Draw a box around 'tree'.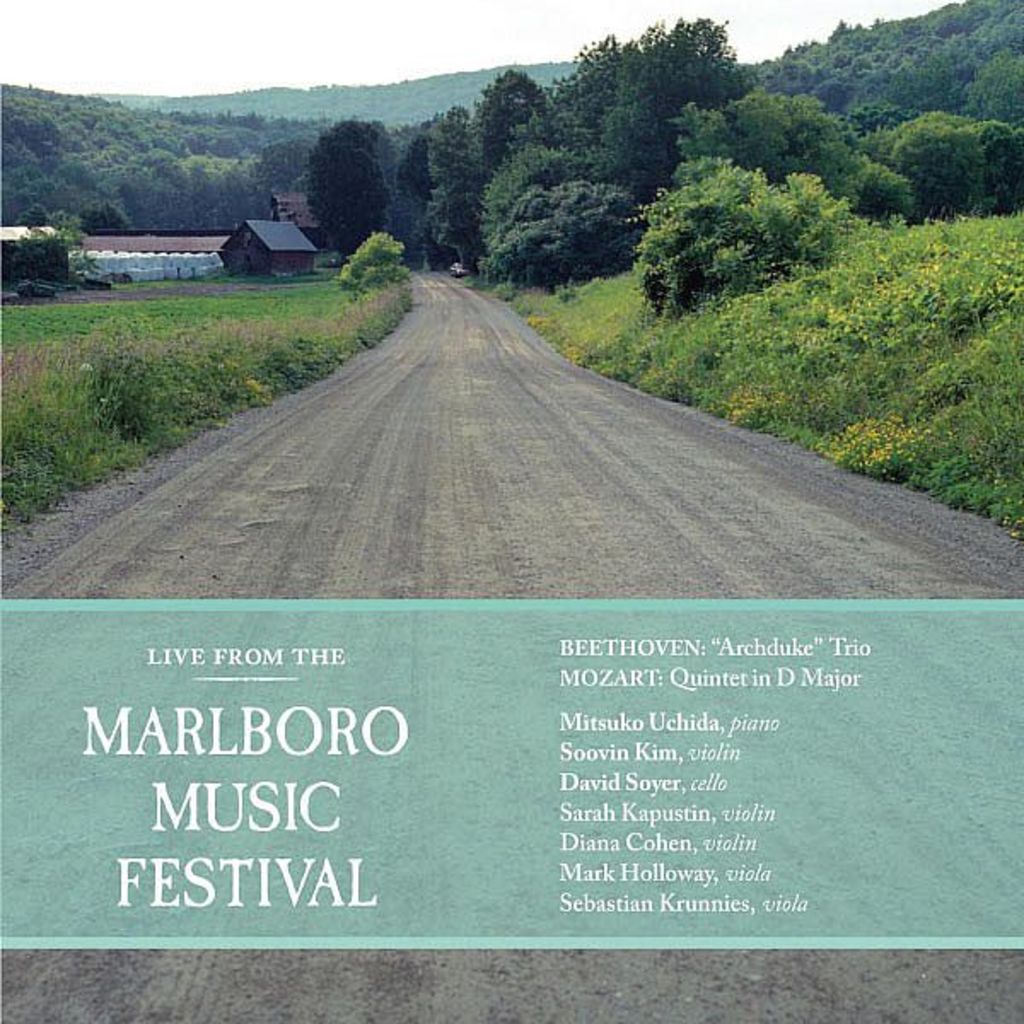
224, 108, 290, 224.
